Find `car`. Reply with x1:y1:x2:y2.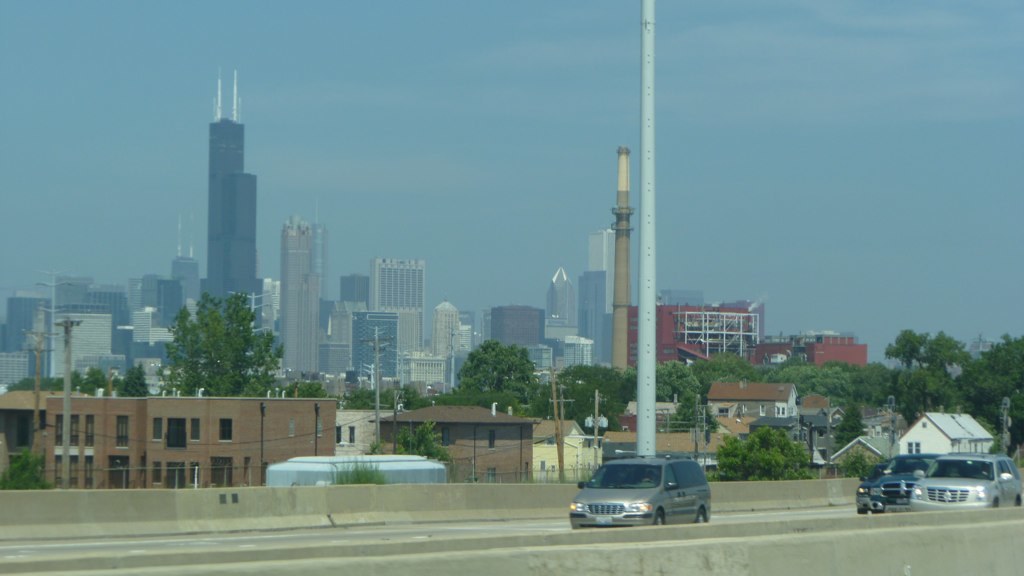
910:456:1023:516.
